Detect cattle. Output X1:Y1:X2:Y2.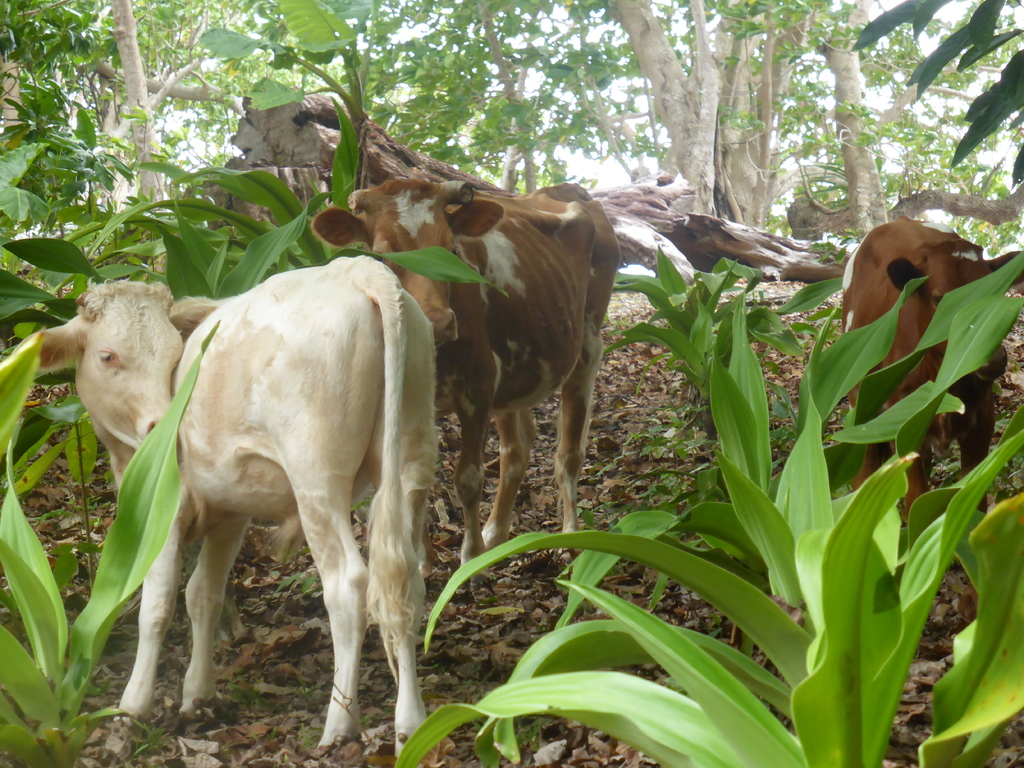
842:223:1009:522.
